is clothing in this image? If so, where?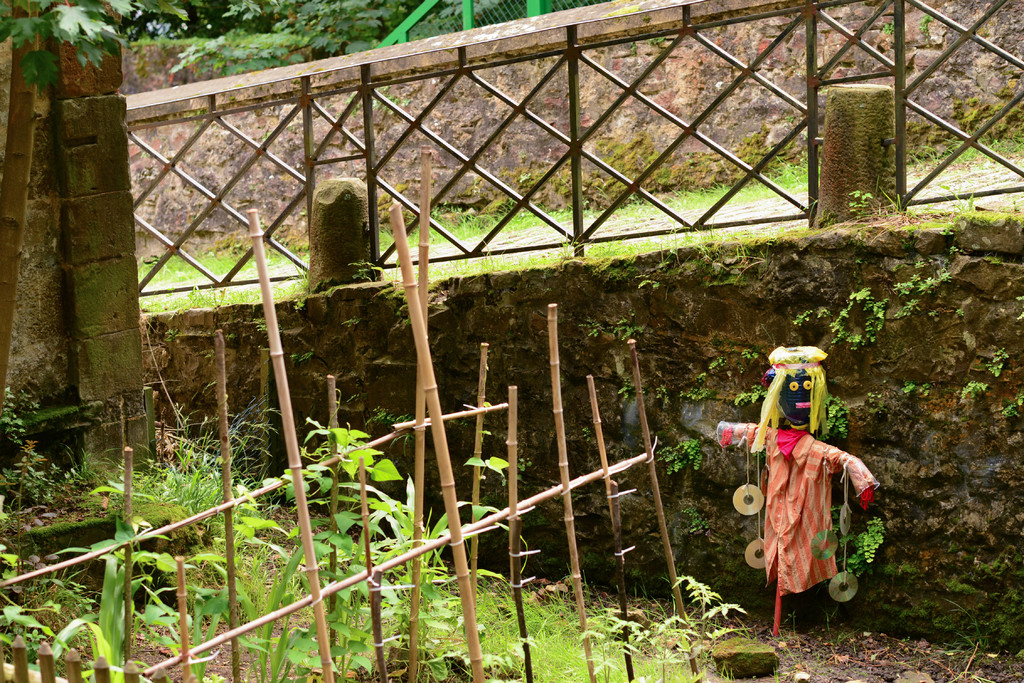
Yes, at 744 387 866 623.
